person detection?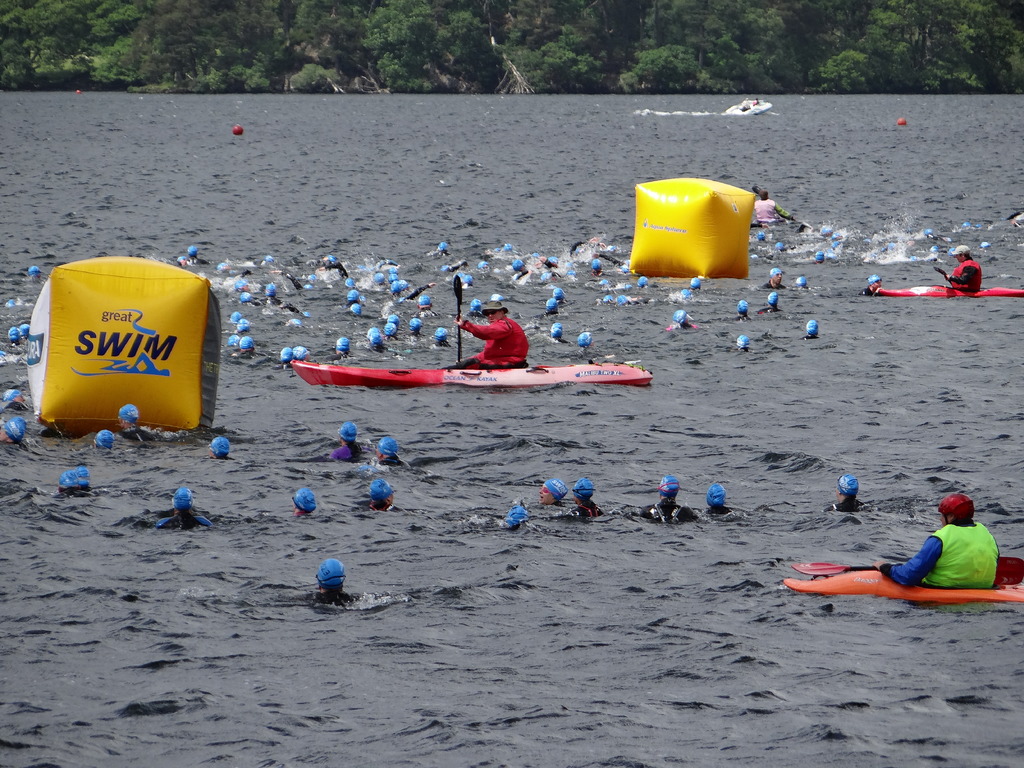
BBox(399, 280, 407, 288)
